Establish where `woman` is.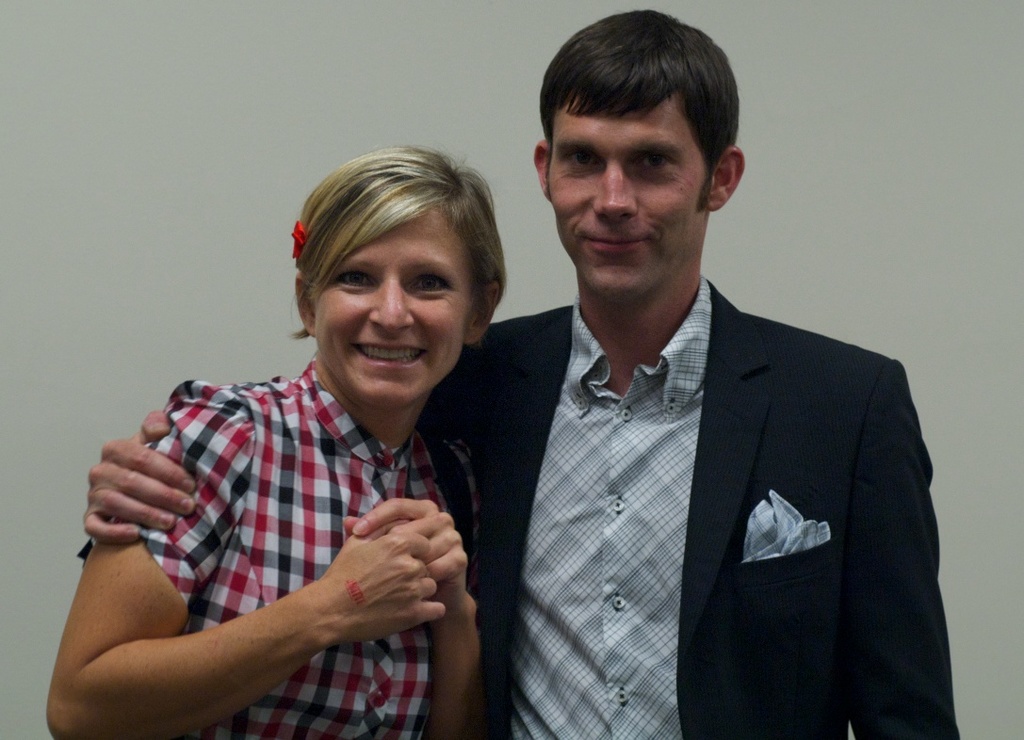
Established at select_region(60, 152, 516, 739).
